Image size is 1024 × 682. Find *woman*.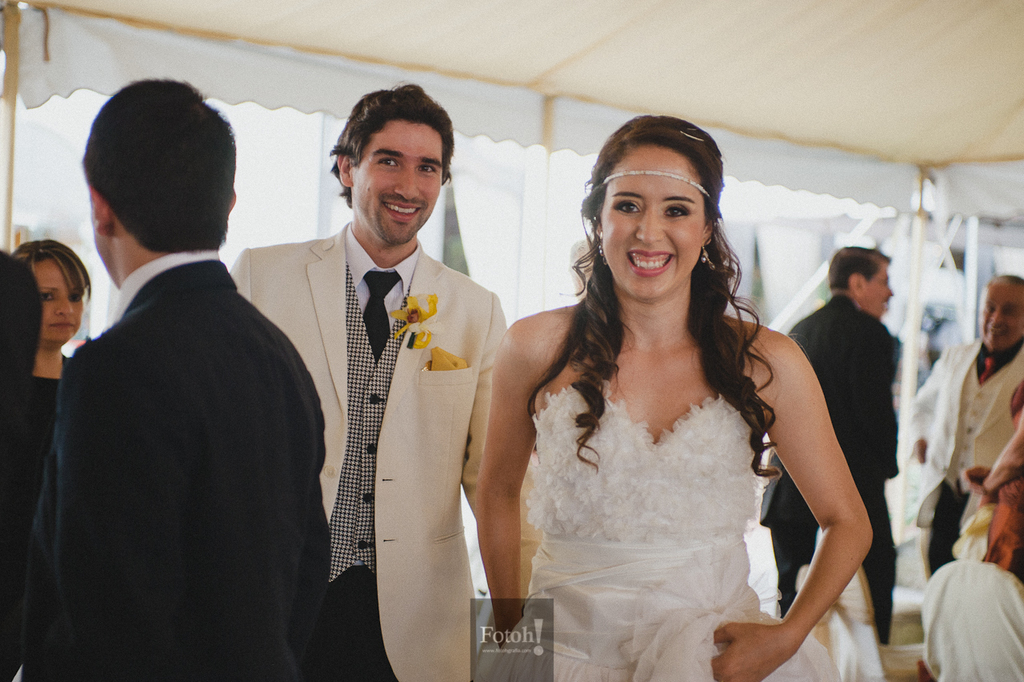
<bbox>3, 236, 94, 475</bbox>.
